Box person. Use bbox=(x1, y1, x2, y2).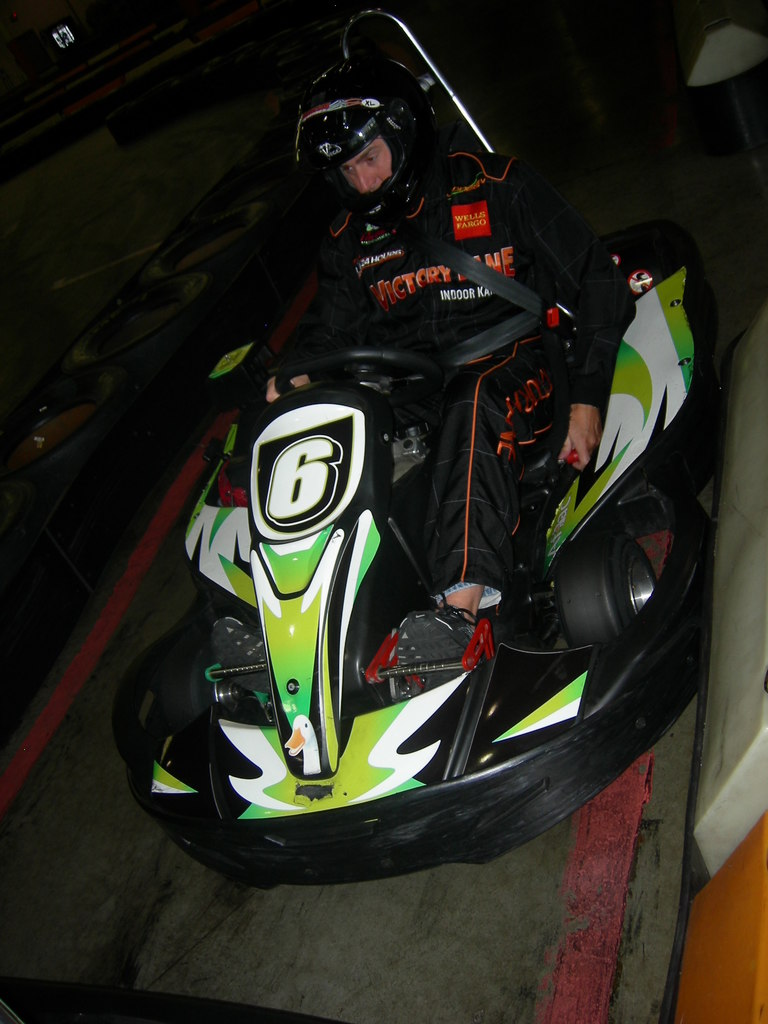
bbox=(243, 39, 580, 812).
